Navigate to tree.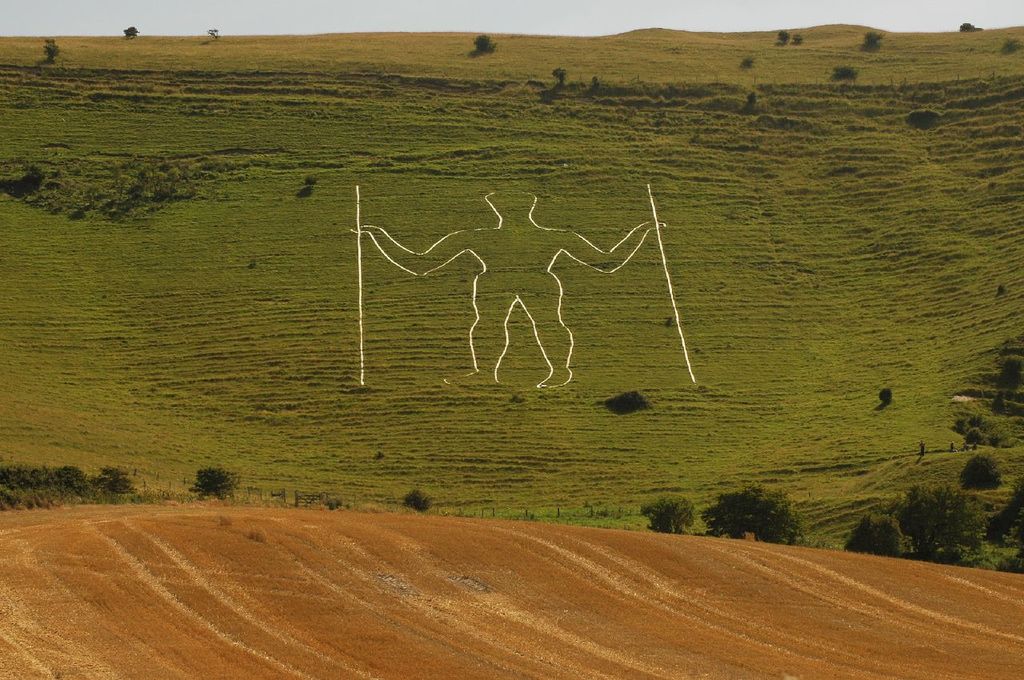
Navigation target: {"x1": 736, "y1": 51, "x2": 758, "y2": 78}.
